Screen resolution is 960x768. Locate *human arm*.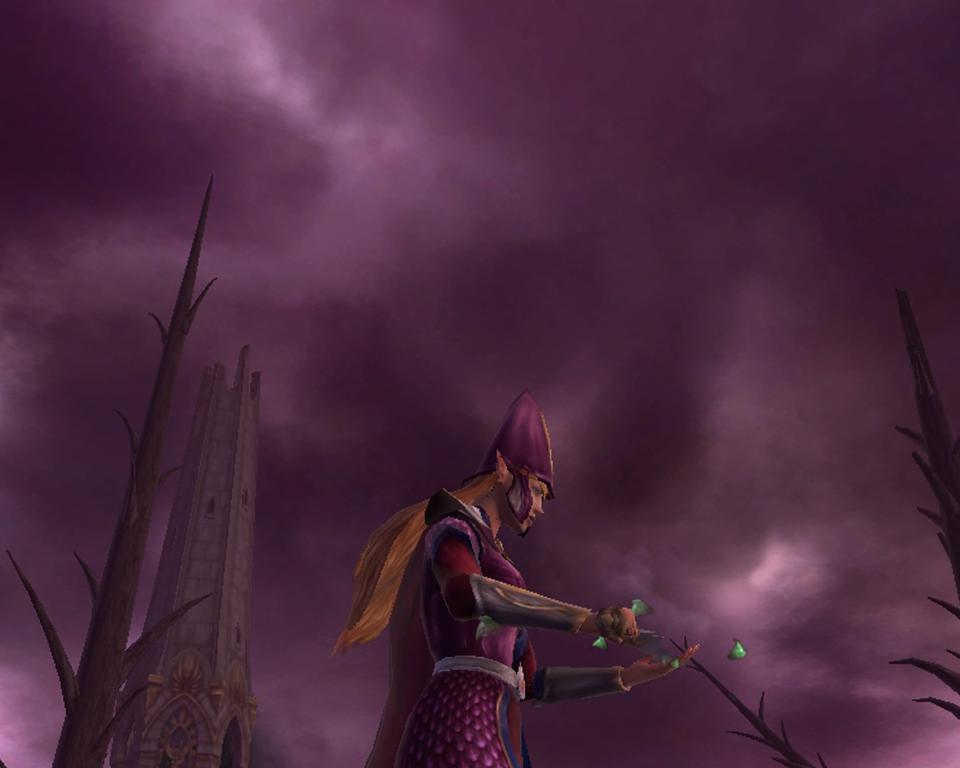
(515, 638, 691, 703).
